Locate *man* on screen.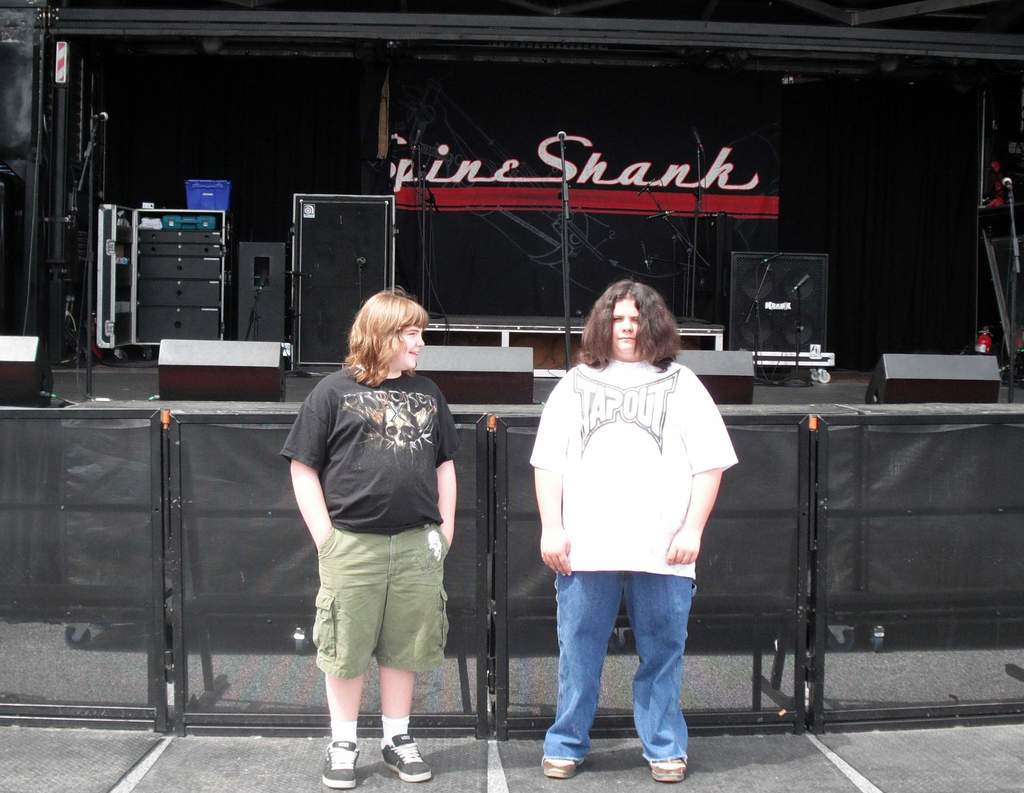
On screen at locate(280, 298, 478, 758).
